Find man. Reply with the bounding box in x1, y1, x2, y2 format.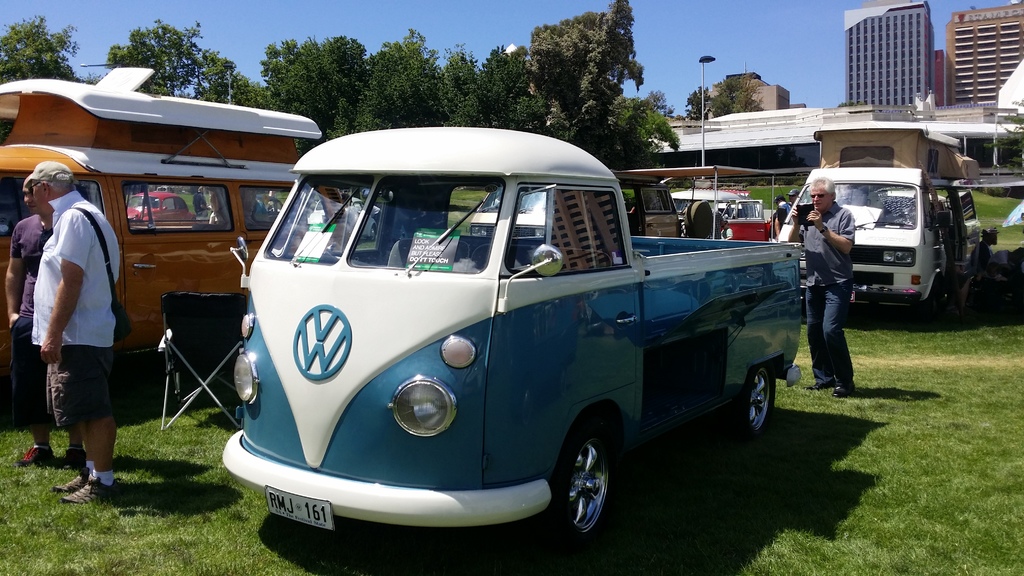
6, 214, 106, 468.
